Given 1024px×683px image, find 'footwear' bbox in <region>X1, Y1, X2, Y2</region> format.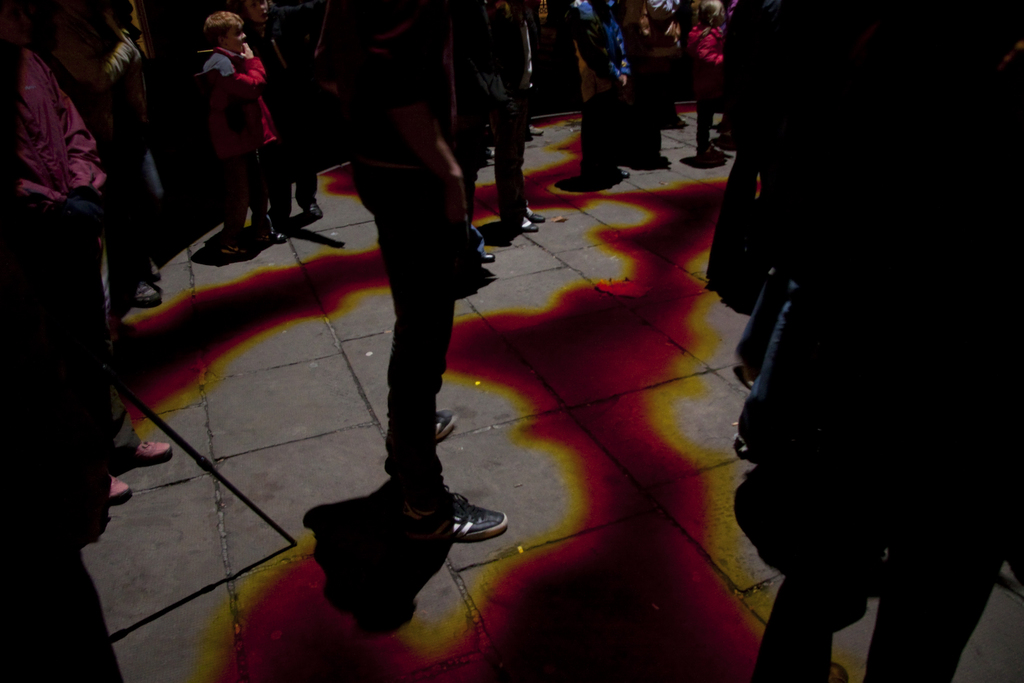
<region>435, 409, 458, 444</region>.
